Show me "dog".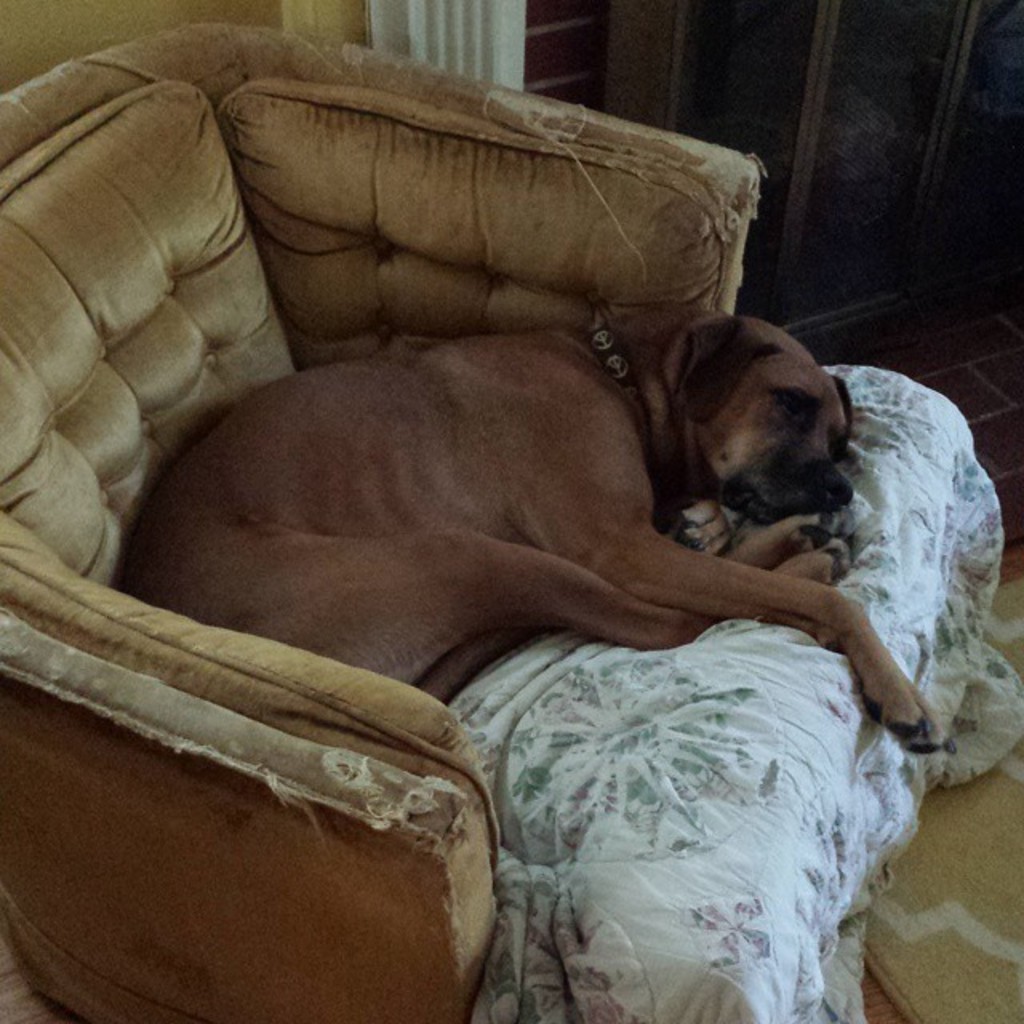
"dog" is here: 99, 299, 952, 757.
